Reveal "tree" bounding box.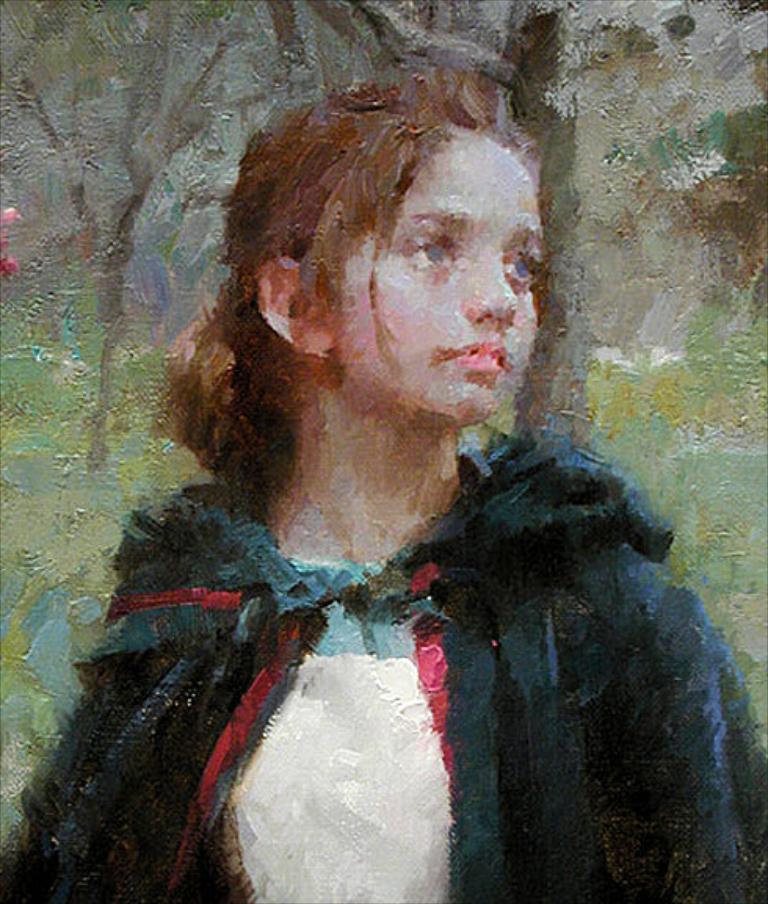
Revealed: <box>0,0,285,468</box>.
